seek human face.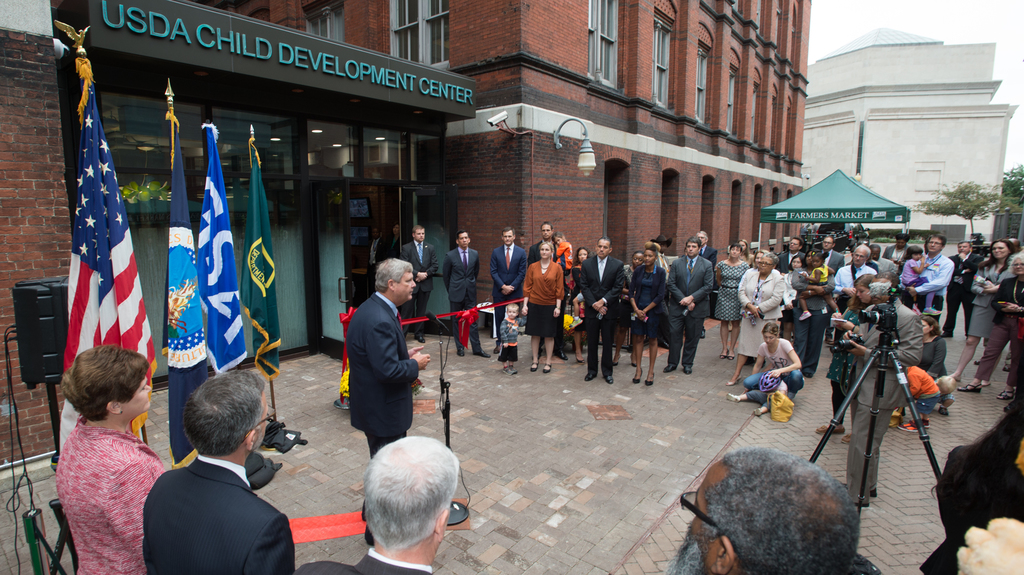
bbox(737, 239, 746, 253).
